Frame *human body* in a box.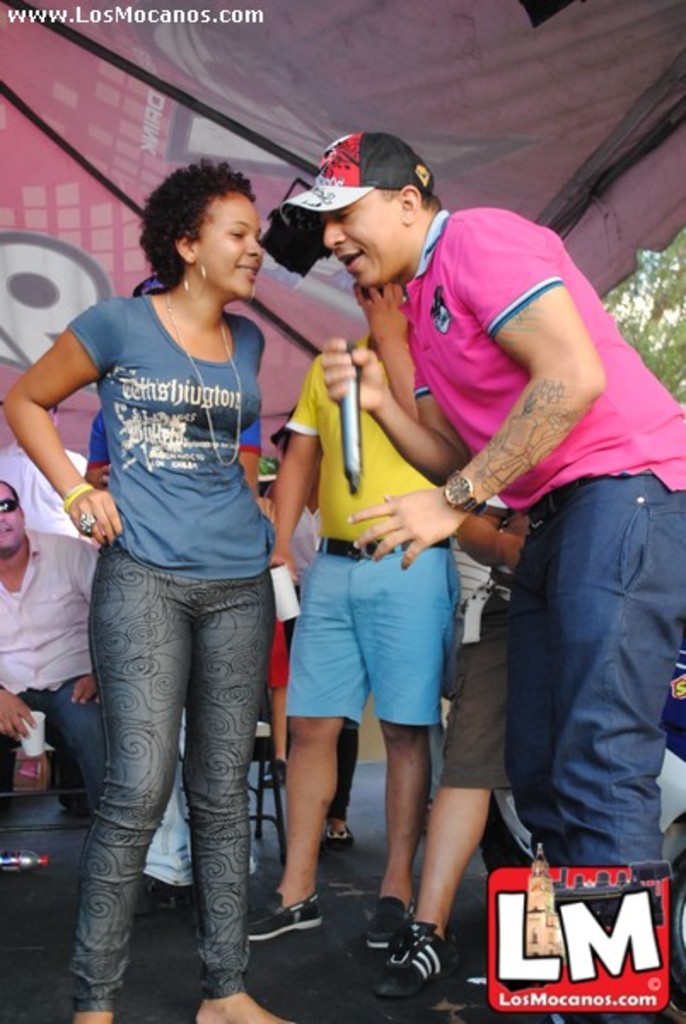
region(266, 486, 346, 850).
